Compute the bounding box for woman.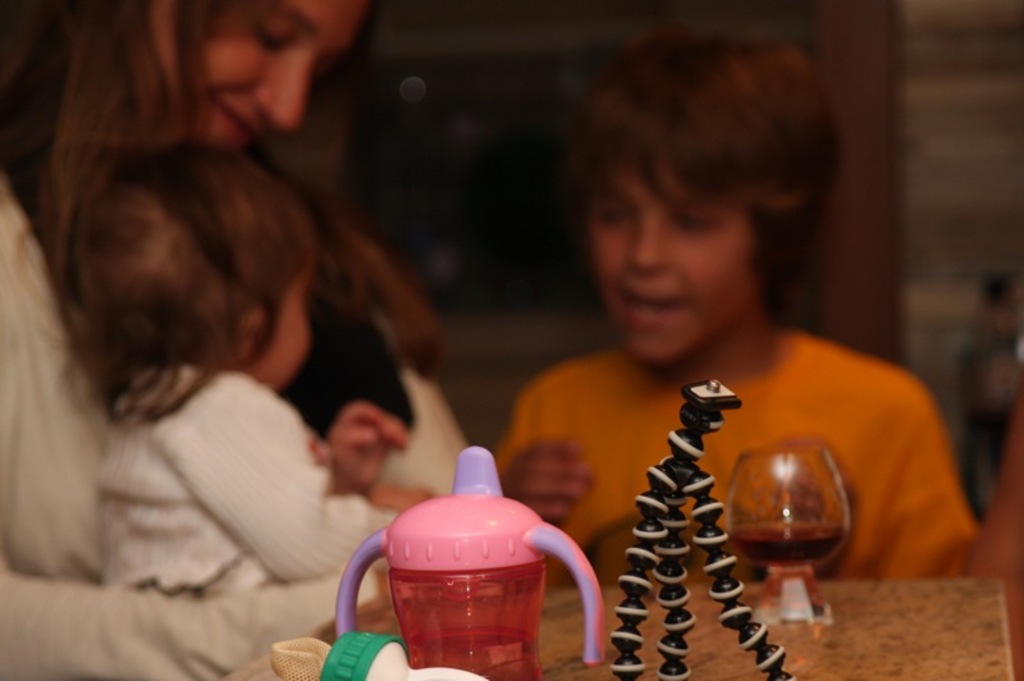
{"x1": 0, "y1": 9, "x2": 494, "y2": 645}.
